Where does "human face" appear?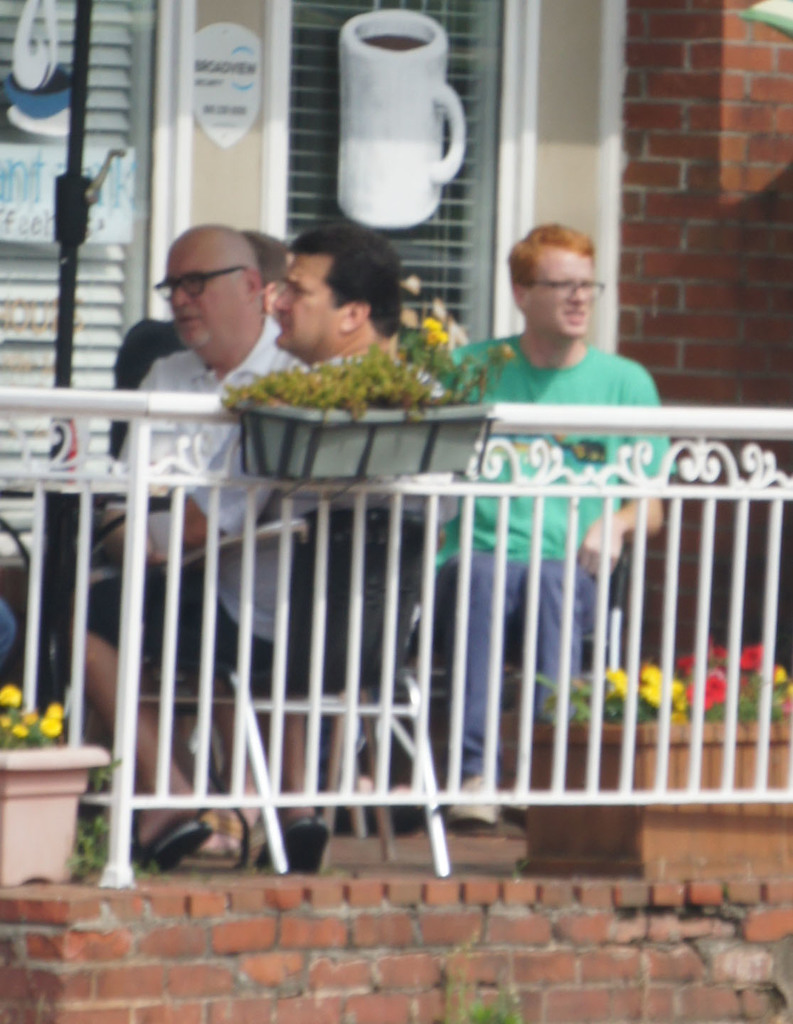
Appears at bbox=[267, 252, 338, 350].
